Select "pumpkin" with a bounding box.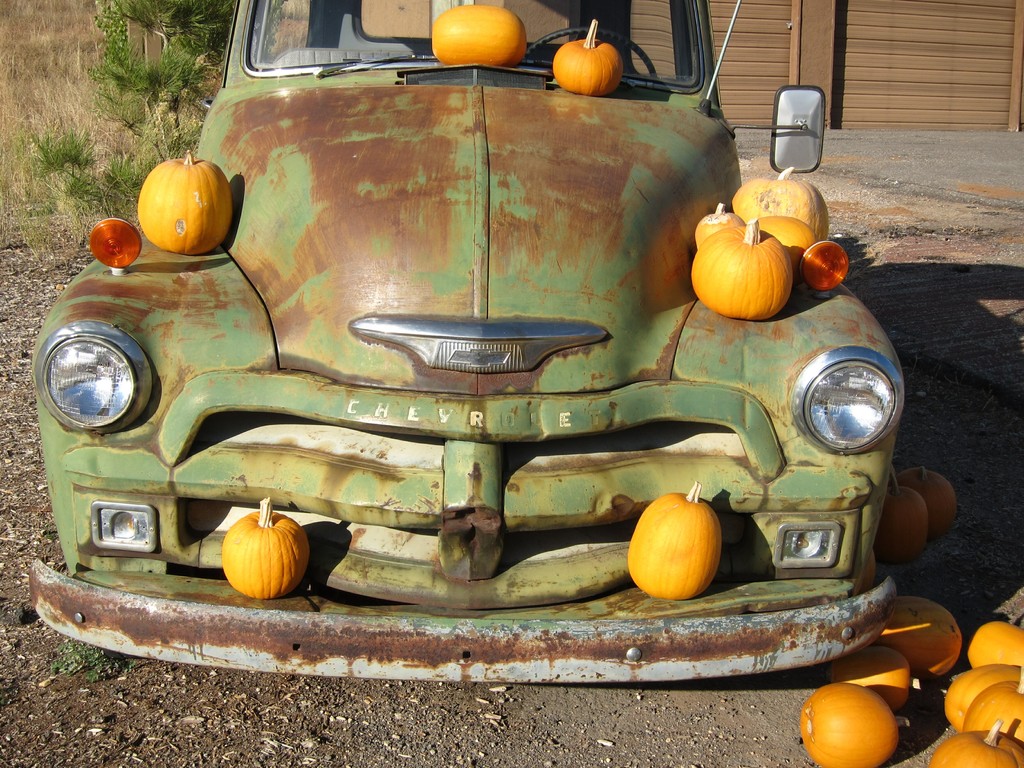
(left=134, top=154, right=234, bottom=255).
